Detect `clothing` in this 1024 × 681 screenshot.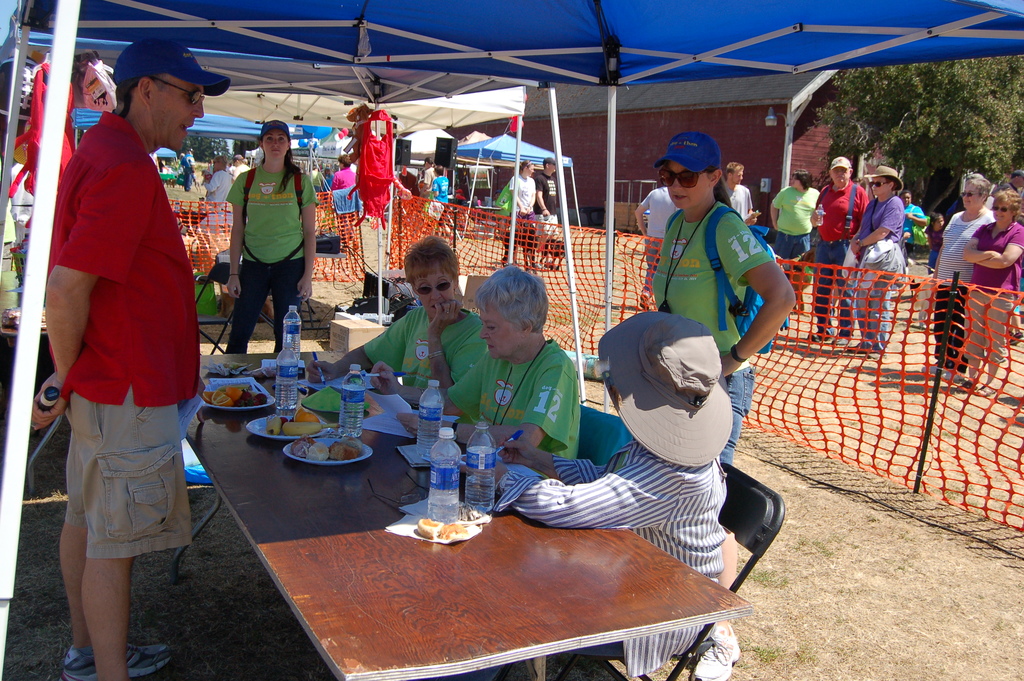
Detection: rect(181, 149, 194, 189).
